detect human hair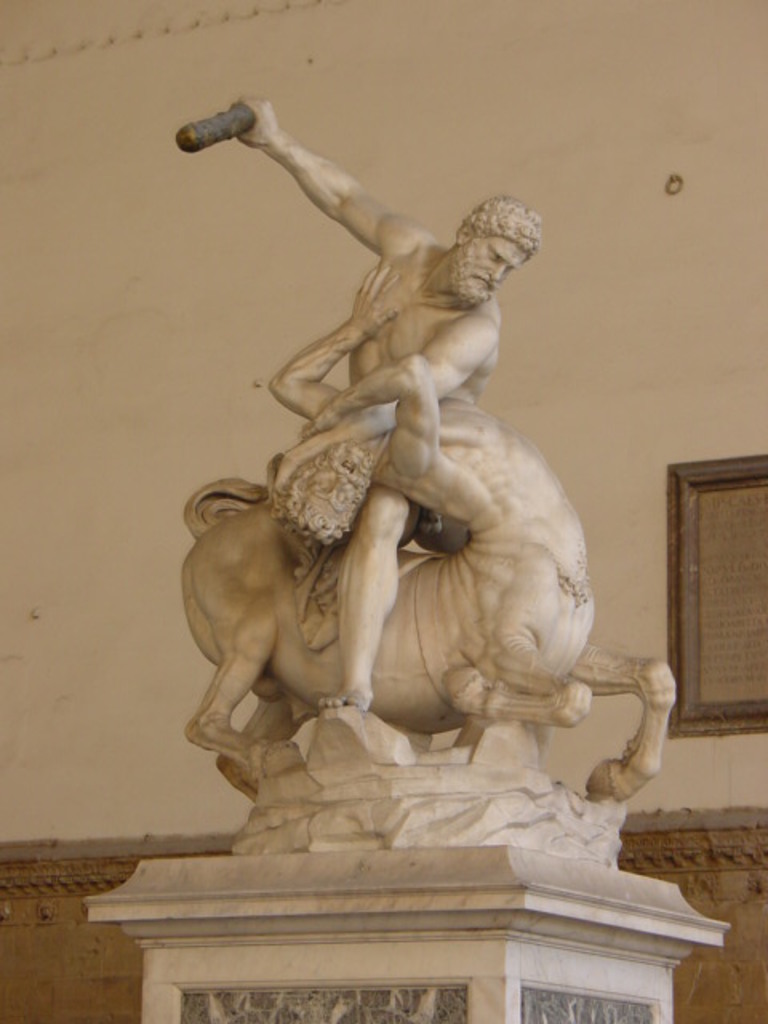
275 475 357 550
